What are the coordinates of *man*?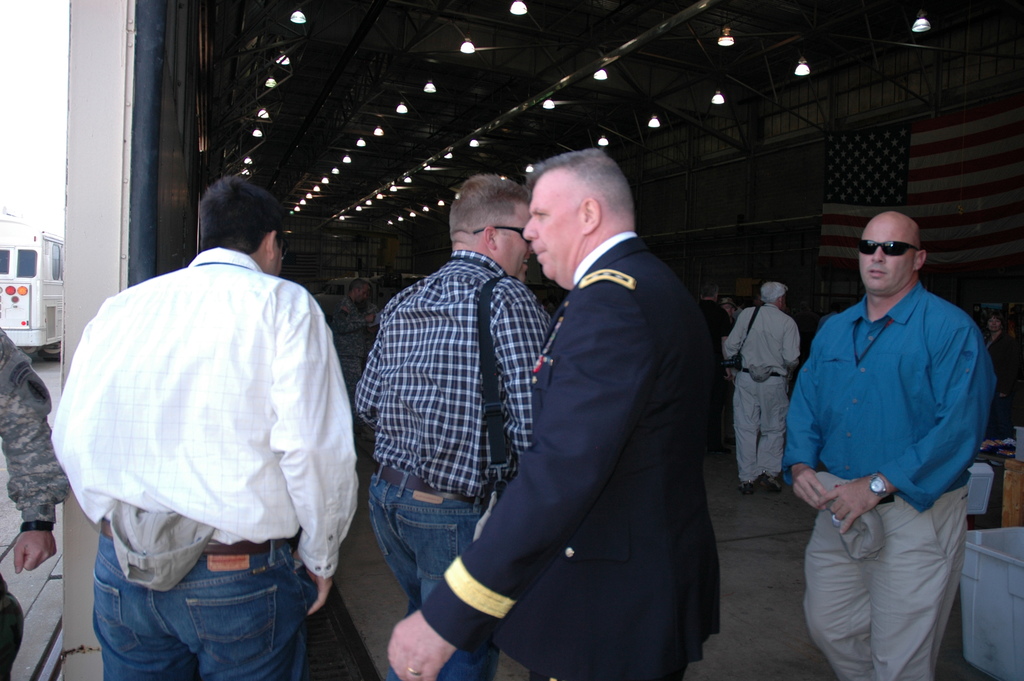
x1=728 y1=280 x2=806 y2=491.
